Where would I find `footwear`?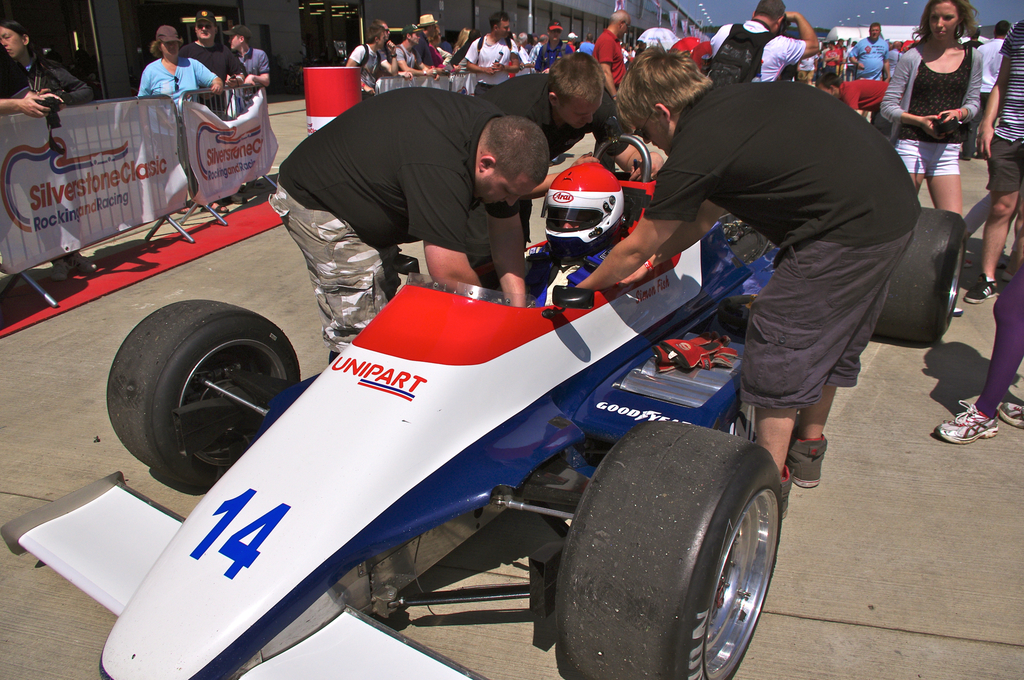
At x1=934 y1=396 x2=1001 y2=446.
